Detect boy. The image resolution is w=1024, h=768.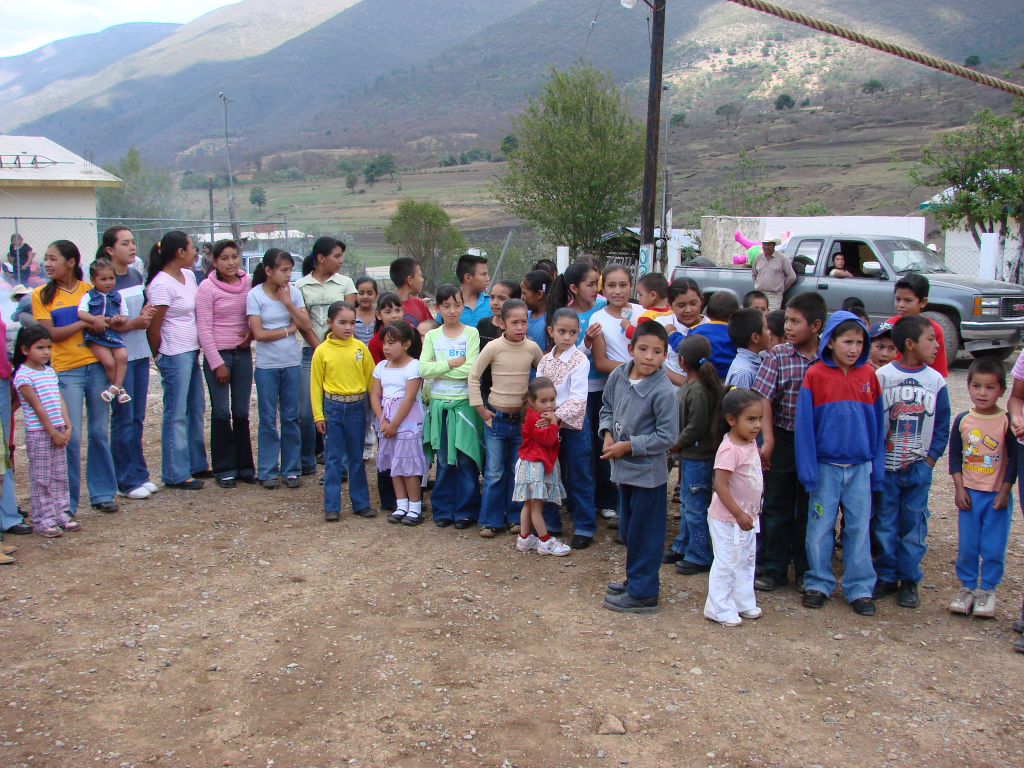
select_region(757, 295, 828, 594).
